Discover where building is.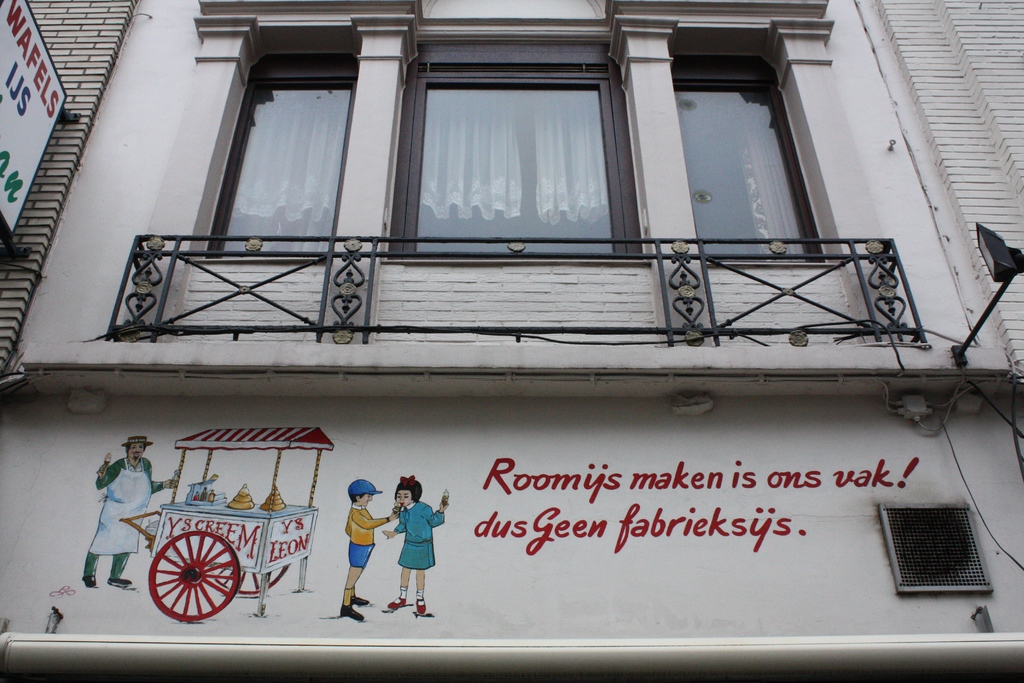
Discovered at (0, 0, 1023, 682).
